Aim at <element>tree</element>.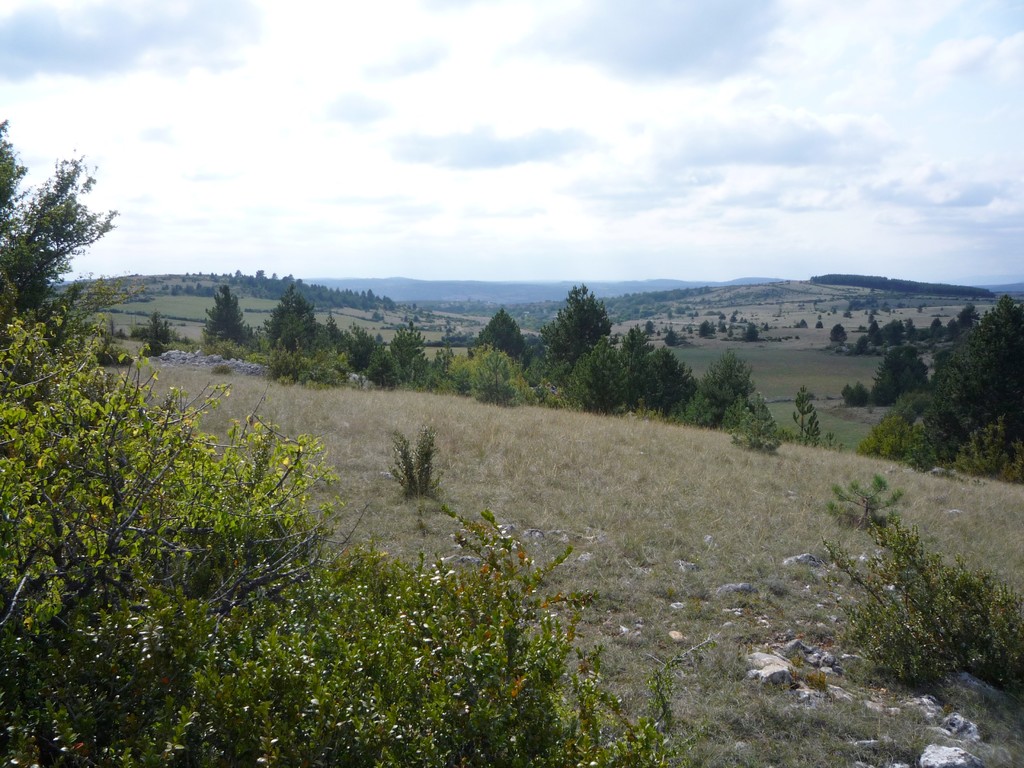
Aimed at pyautogui.locateOnScreen(372, 305, 381, 323).
